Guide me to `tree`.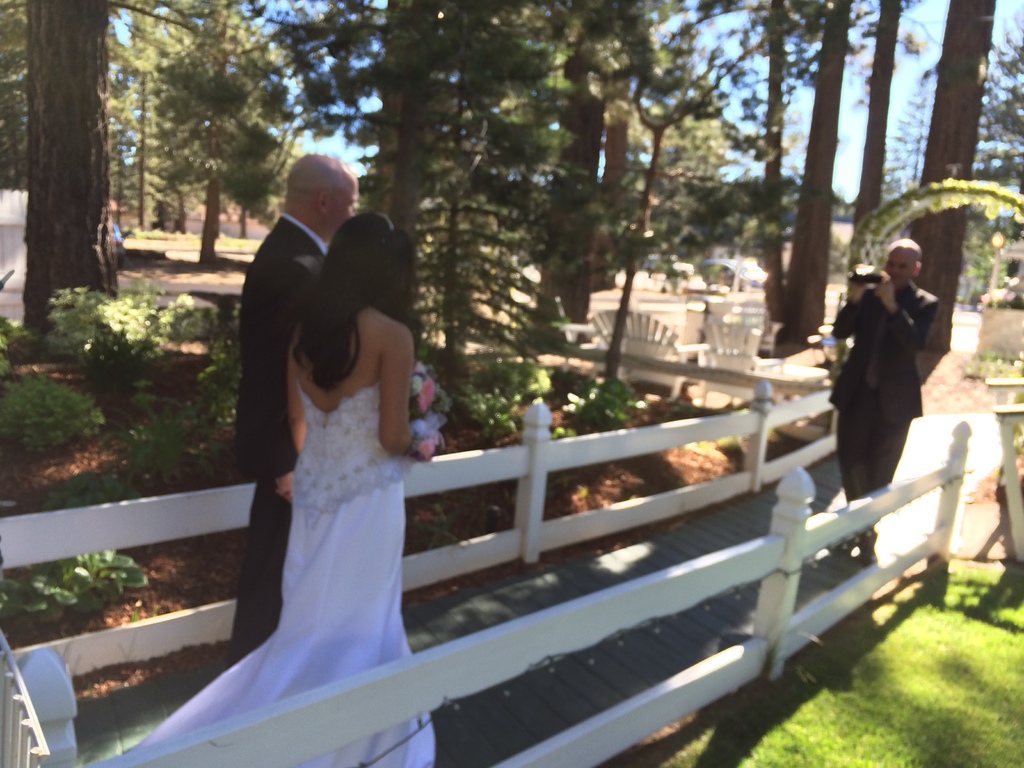
Guidance: rect(500, 0, 691, 335).
